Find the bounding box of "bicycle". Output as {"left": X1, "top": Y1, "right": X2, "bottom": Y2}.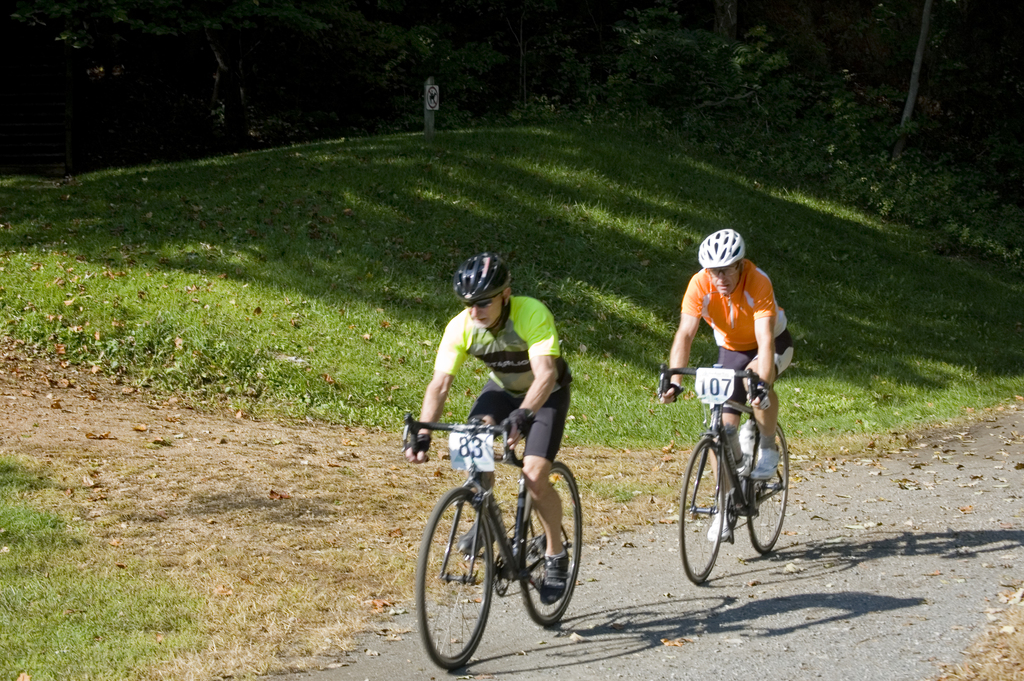
{"left": 413, "top": 393, "right": 595, "bottom": 663}.
